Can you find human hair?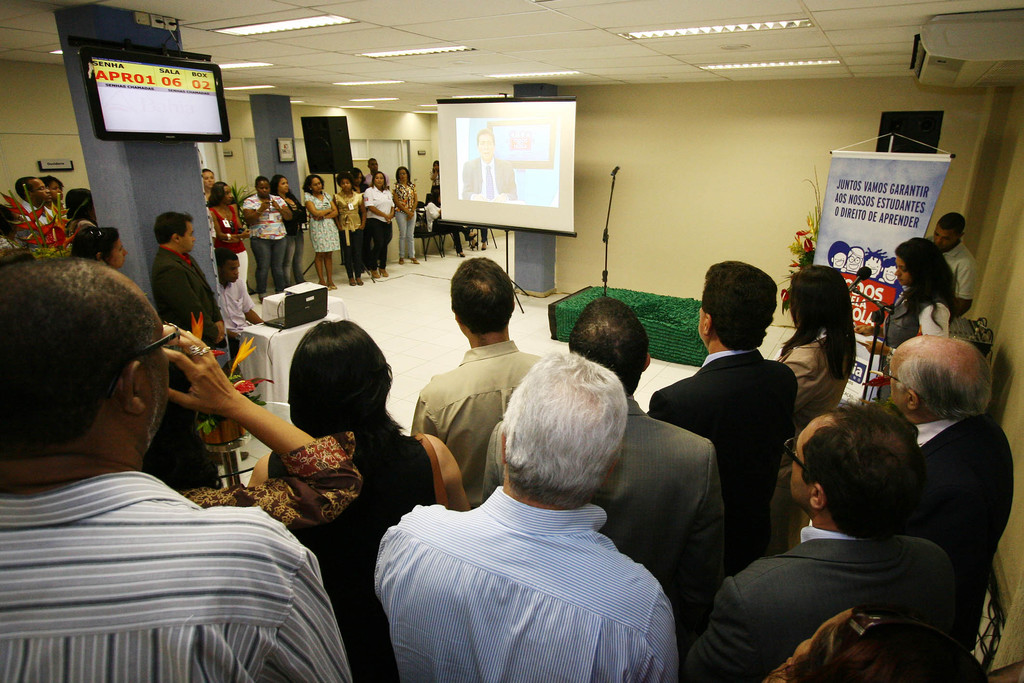
Yes, bounding box: select_region(371, 172, 385, 187).
